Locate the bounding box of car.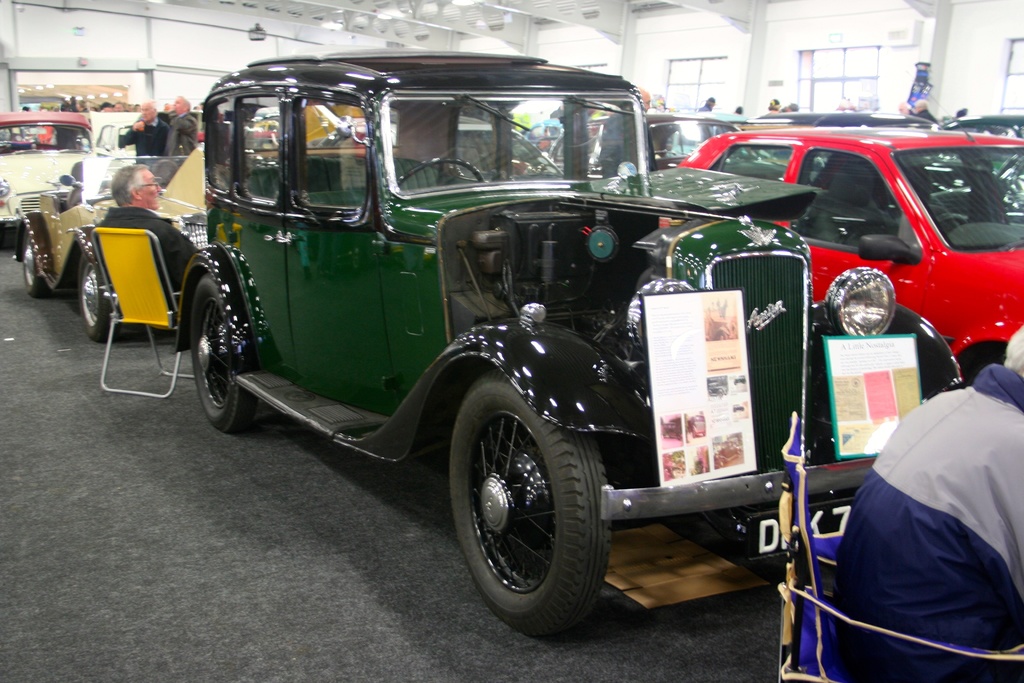
Bounding box: x1=176, y1=52, x2=1003, y2=634.
